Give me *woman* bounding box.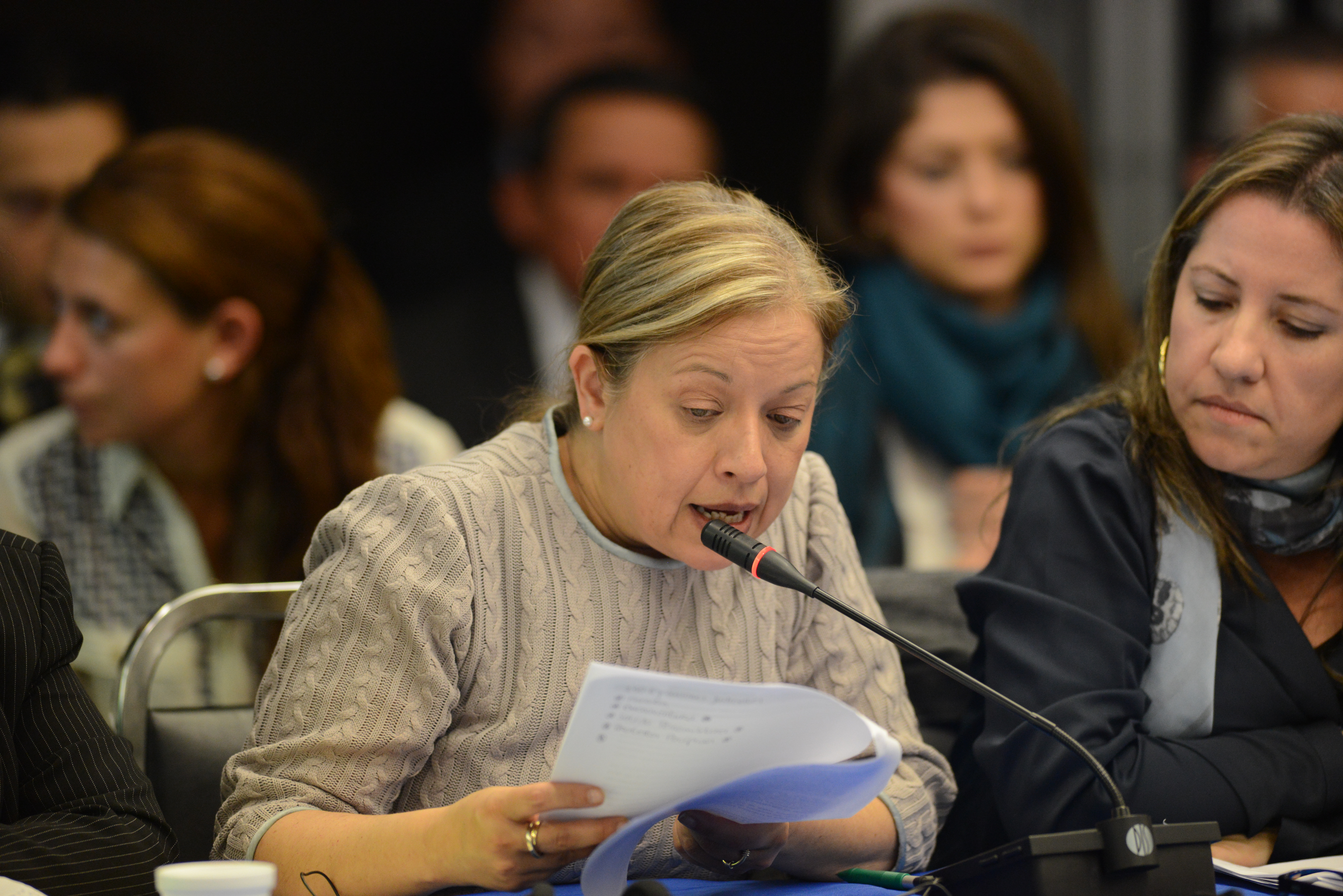
l=181, t=20, r=245, b=163.
